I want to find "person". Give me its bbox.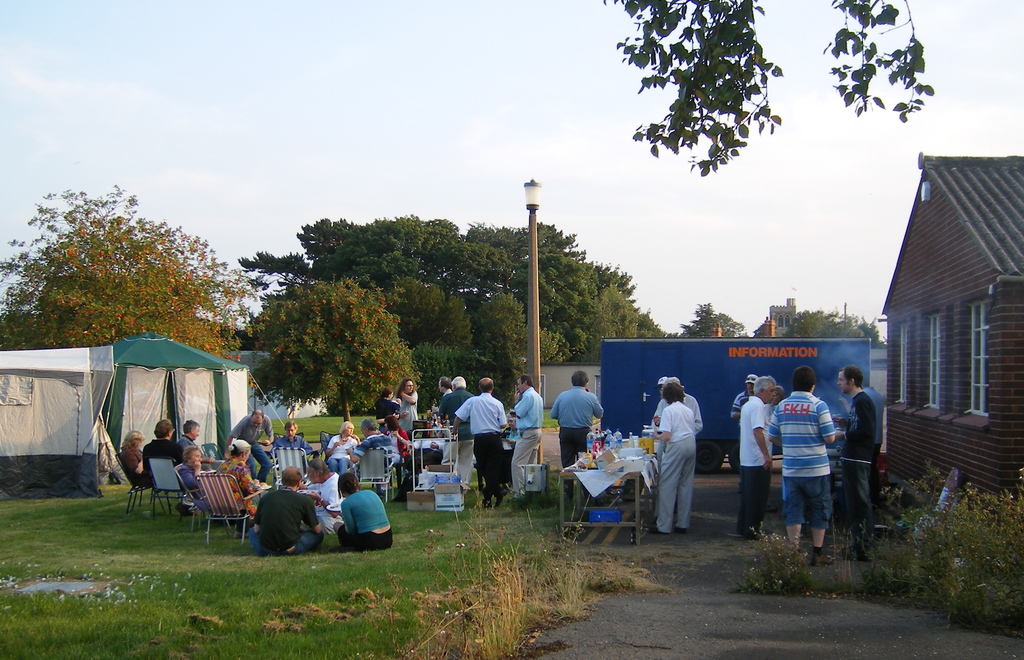
BBox(842, 364, 880, 562).
